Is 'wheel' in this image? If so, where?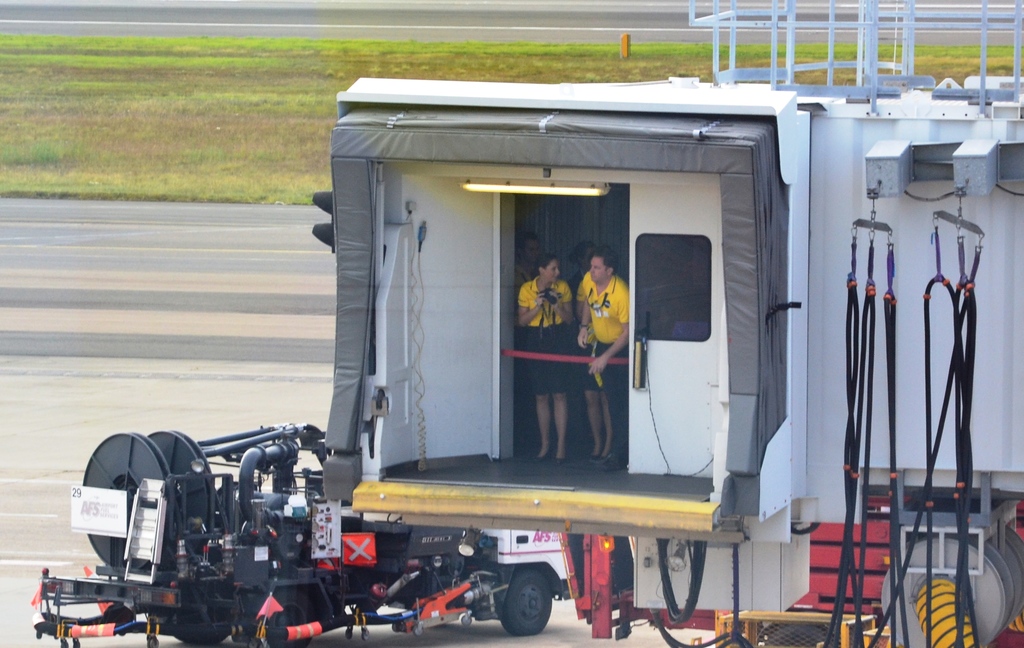
Yes, at (269,592,312,647).
